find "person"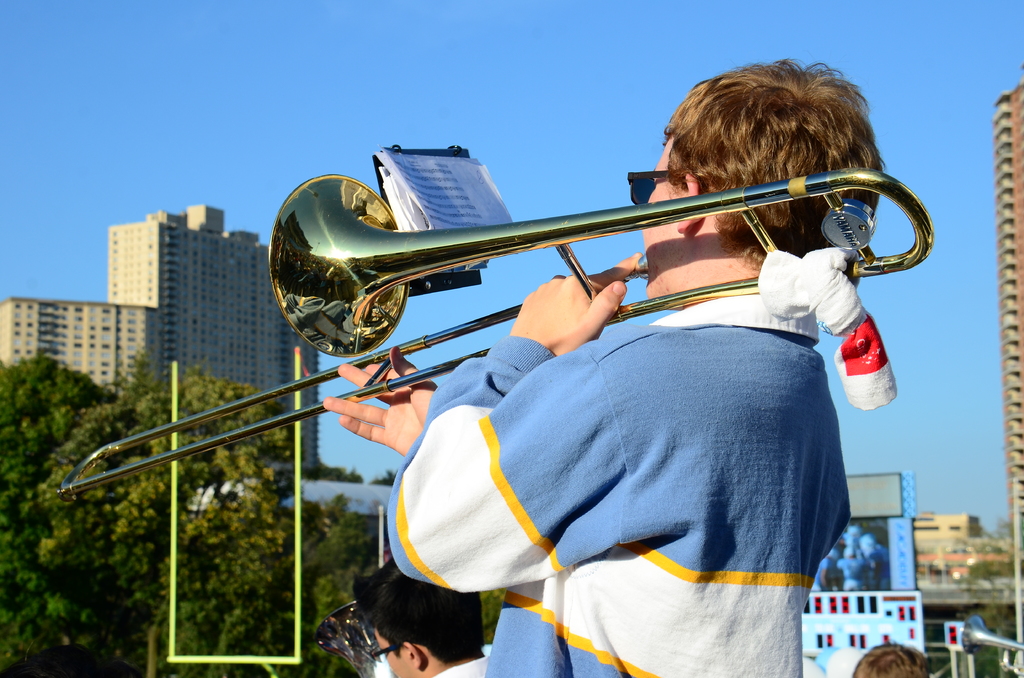
x1=811 y1=521 x2=886 y2=590
